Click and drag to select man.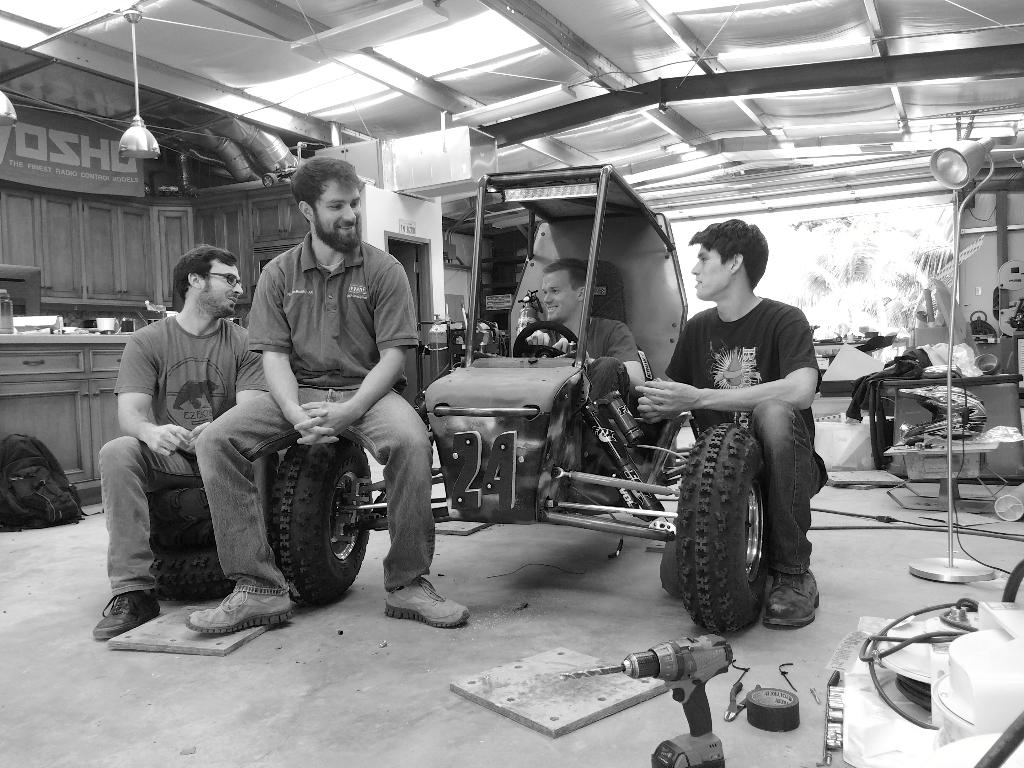
Selection: bbox(632, 216, 833, 627).
